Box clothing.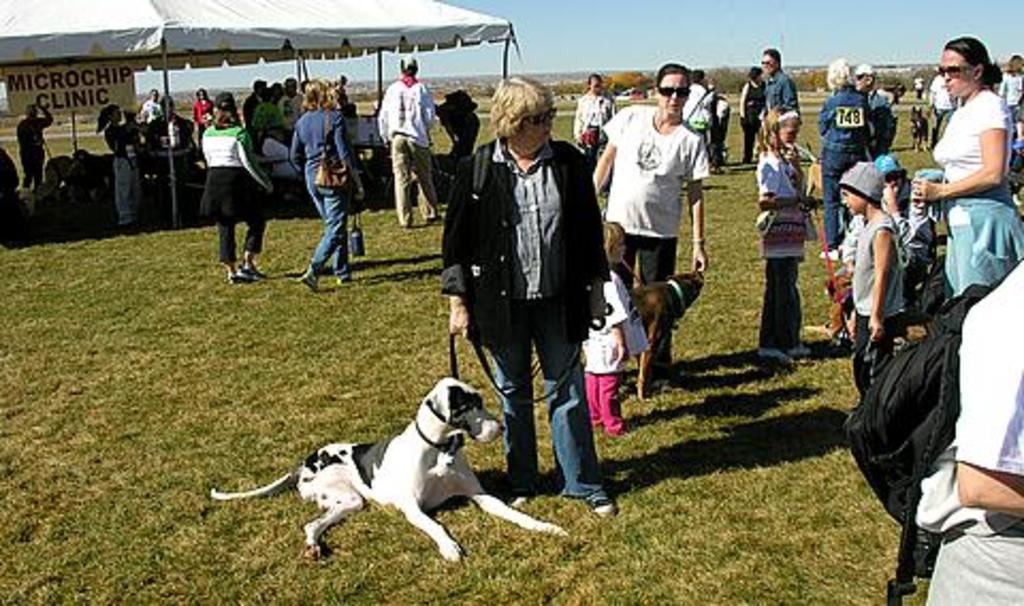
(left=928, top=83, right=1022, bottom=301).
